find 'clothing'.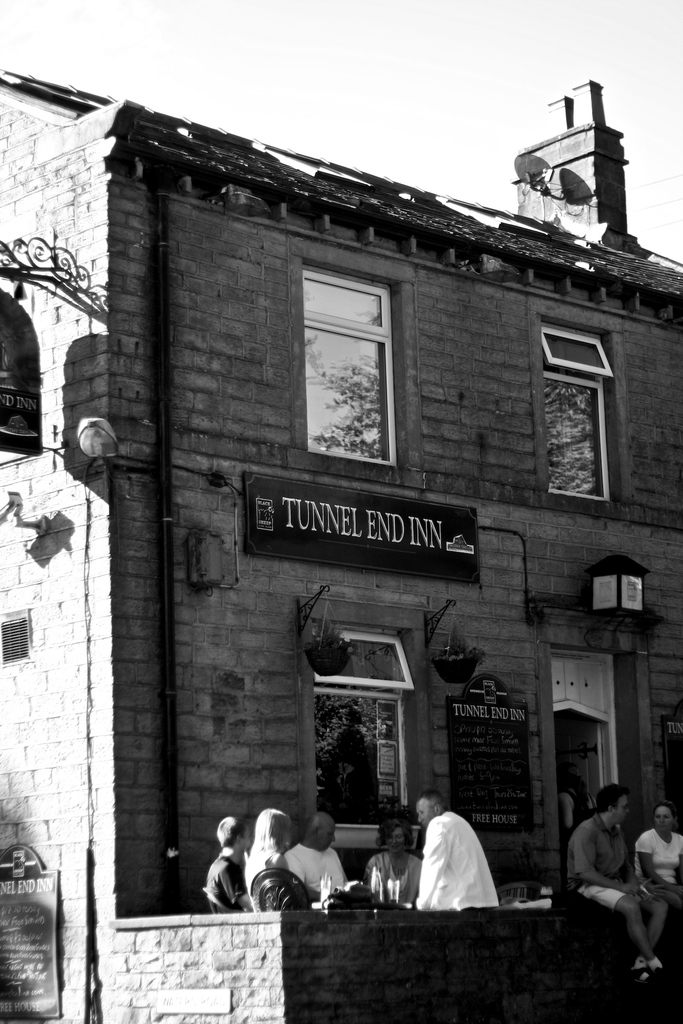
BBox(203, 847, 251, 919).
